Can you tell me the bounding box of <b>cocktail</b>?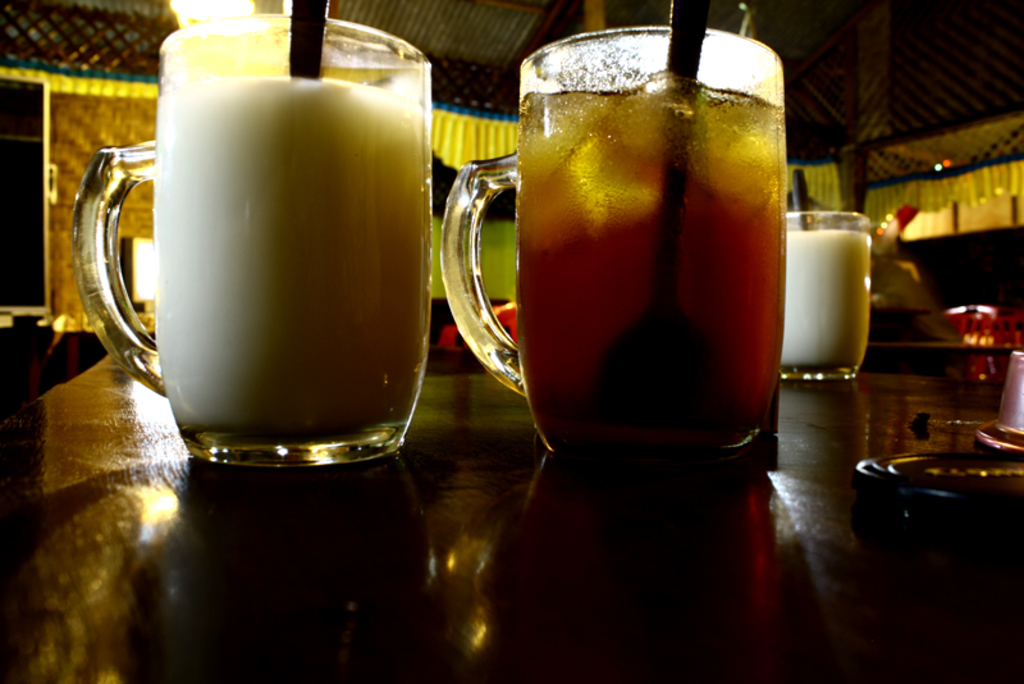
(475,0,791,491).
